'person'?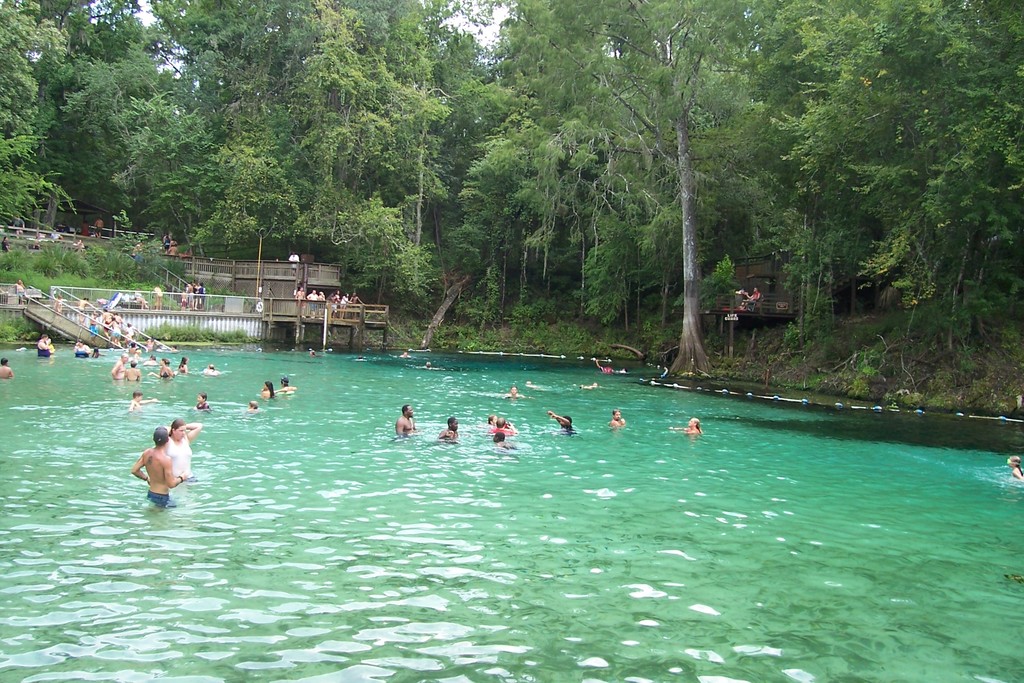
box=[440, 418, 458, 436]
